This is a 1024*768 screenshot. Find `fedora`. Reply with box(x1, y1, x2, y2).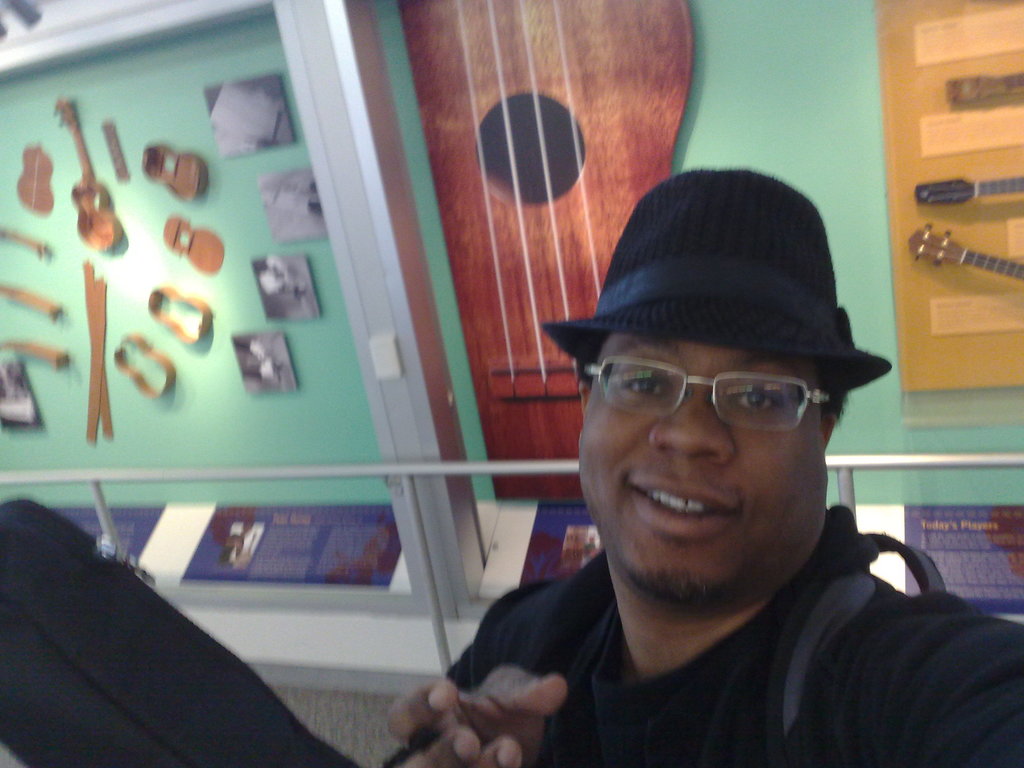
box(539, 168, 895, 396).
